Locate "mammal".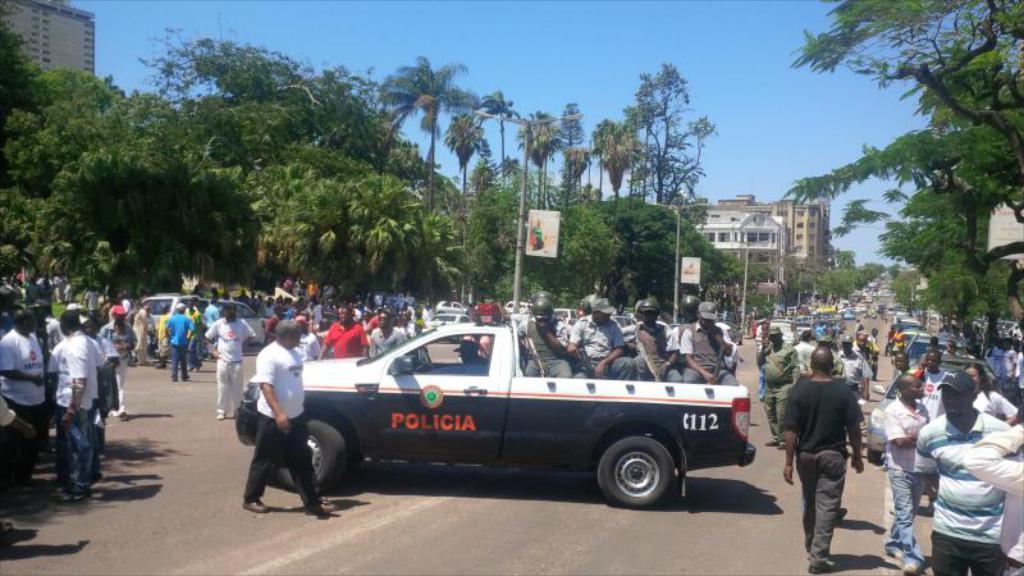
Bounding box: bbox(910, 348, 954, 500).
